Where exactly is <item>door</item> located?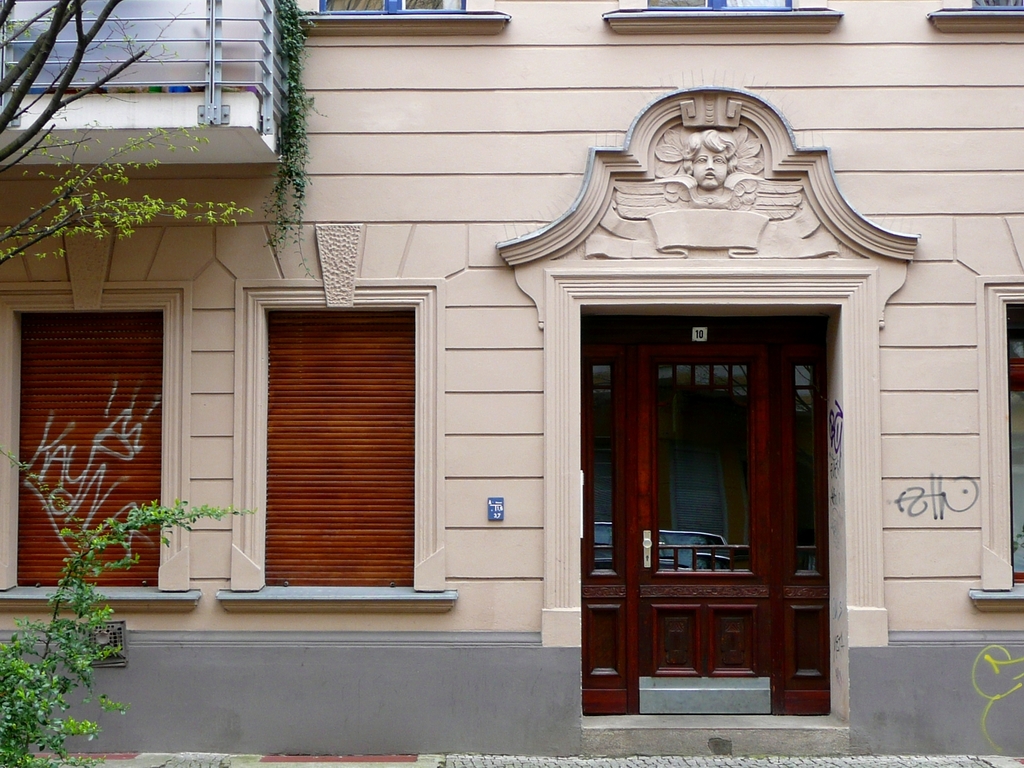
Its bounding box is x1=636, y1=330, x2=776, y2=717.
